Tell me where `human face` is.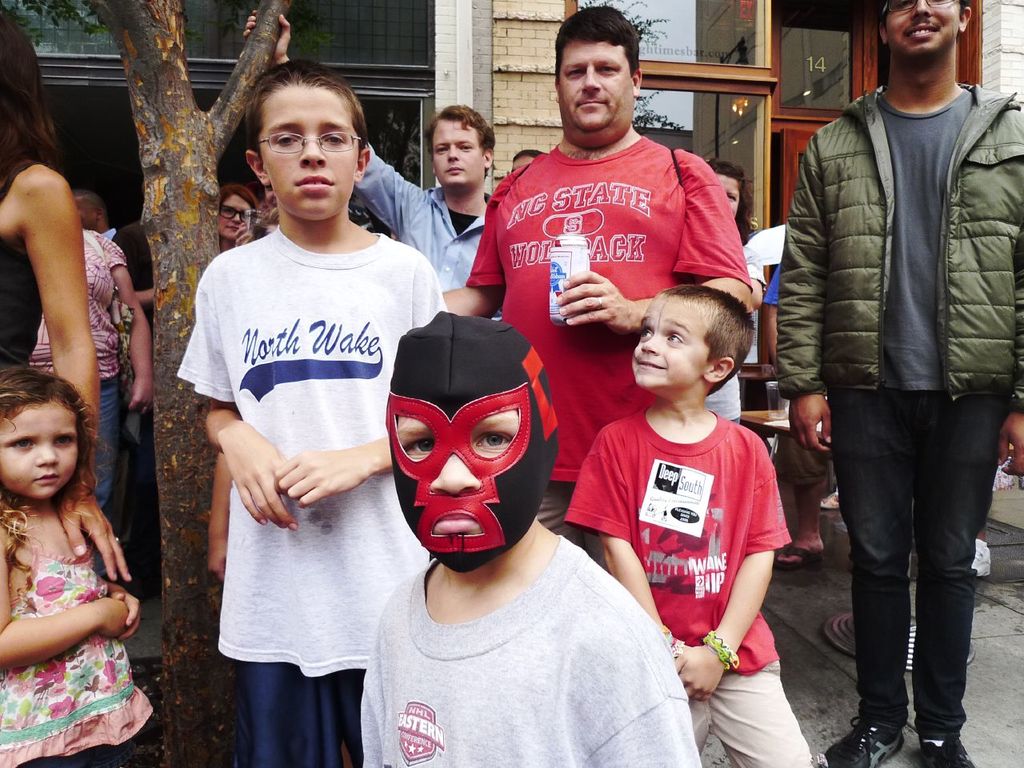
`human face` is at x1=426 y1=130 x2=482 y2=190.
